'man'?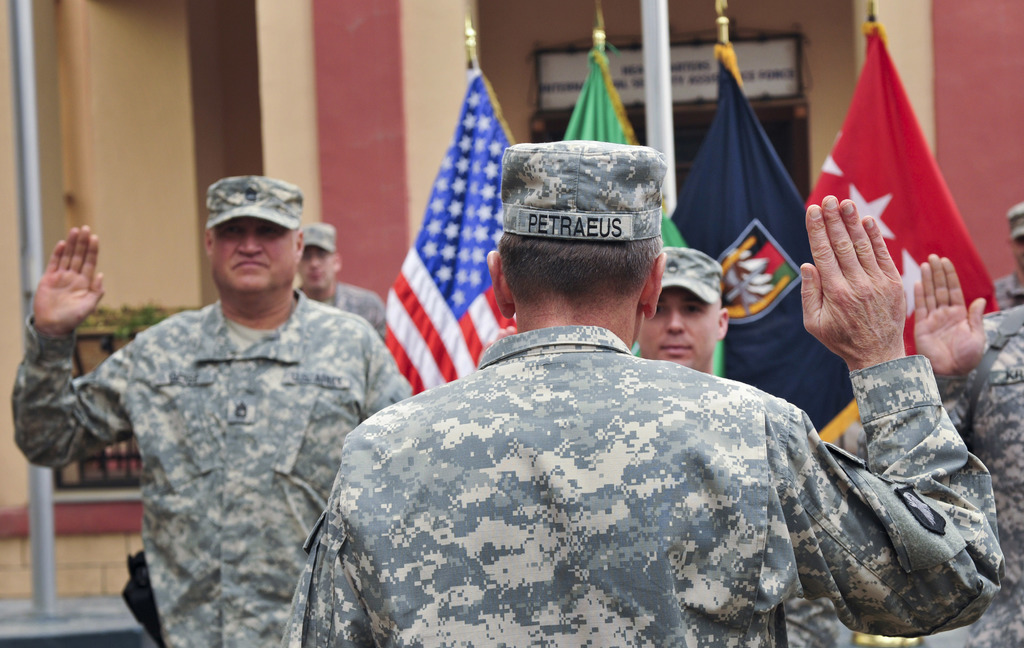
295 224 385 335
